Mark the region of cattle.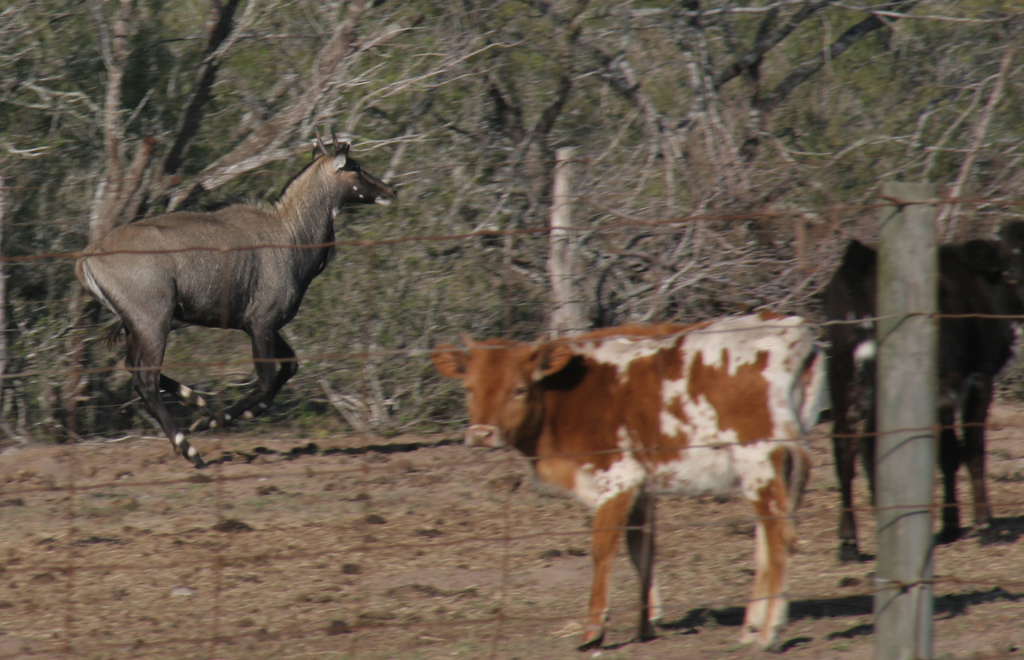
Region: 433, 307, 822, 650.
